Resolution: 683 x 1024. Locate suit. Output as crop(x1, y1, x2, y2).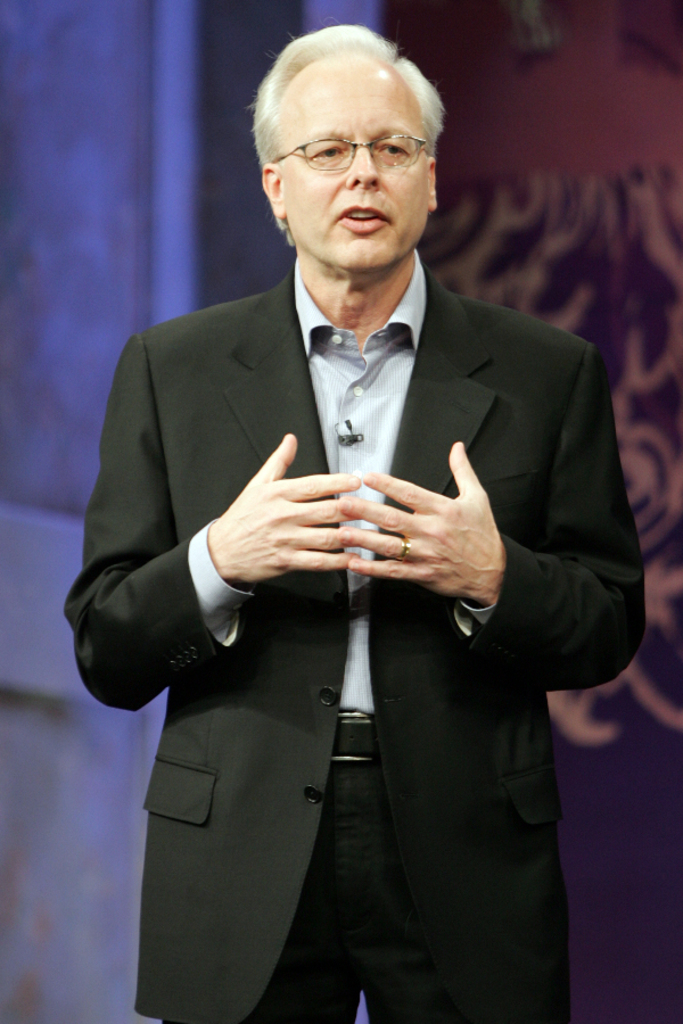
crop(90, 75, 635, 1023).
